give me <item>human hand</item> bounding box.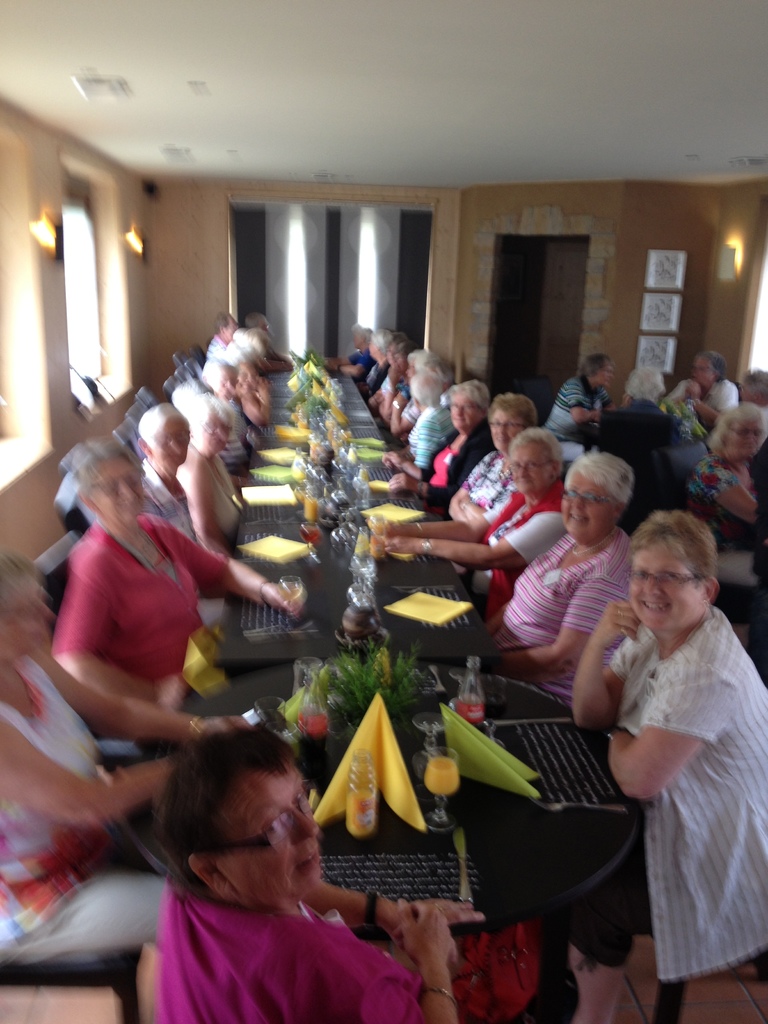
x1=202, y1=715, x2=253, y2=739.
